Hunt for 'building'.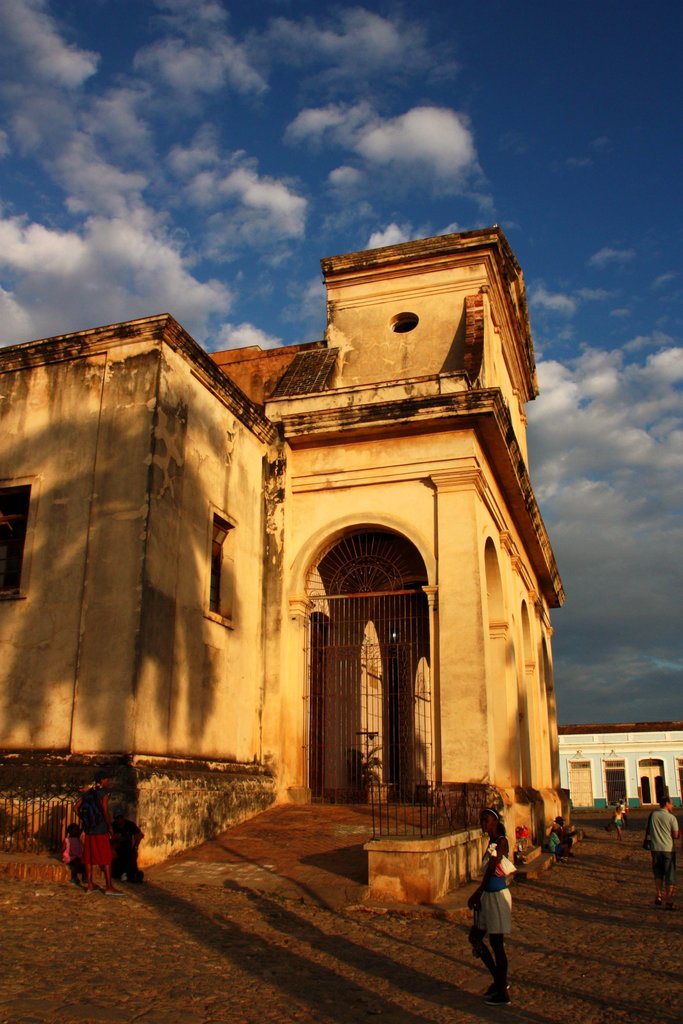
Hunted down at bbox(0, 225, 566, 909).
